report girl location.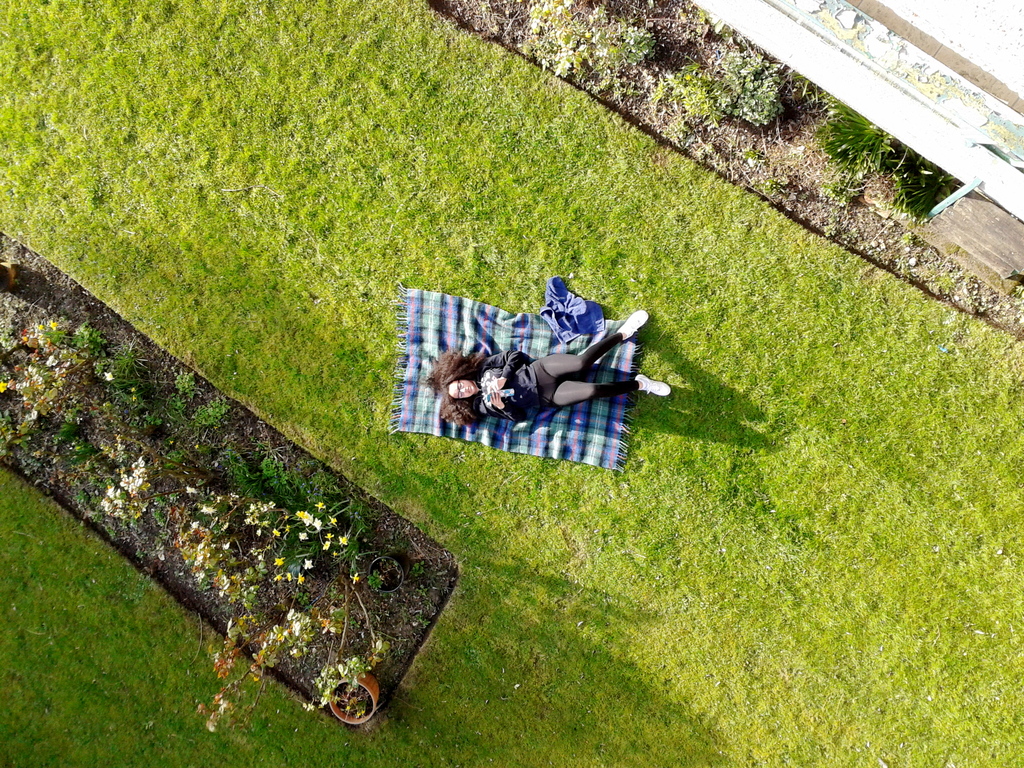
Report: [424, 309, 671, 428].
